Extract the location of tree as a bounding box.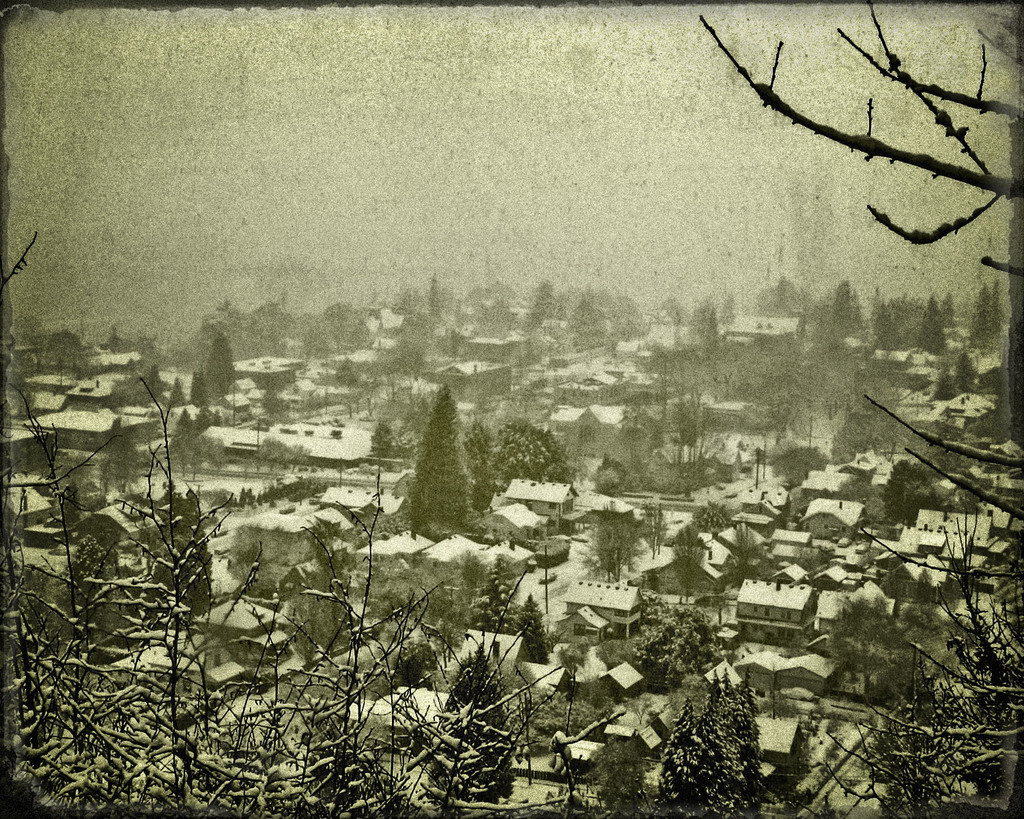
left=203, top=287, right=371, bottom=357.
